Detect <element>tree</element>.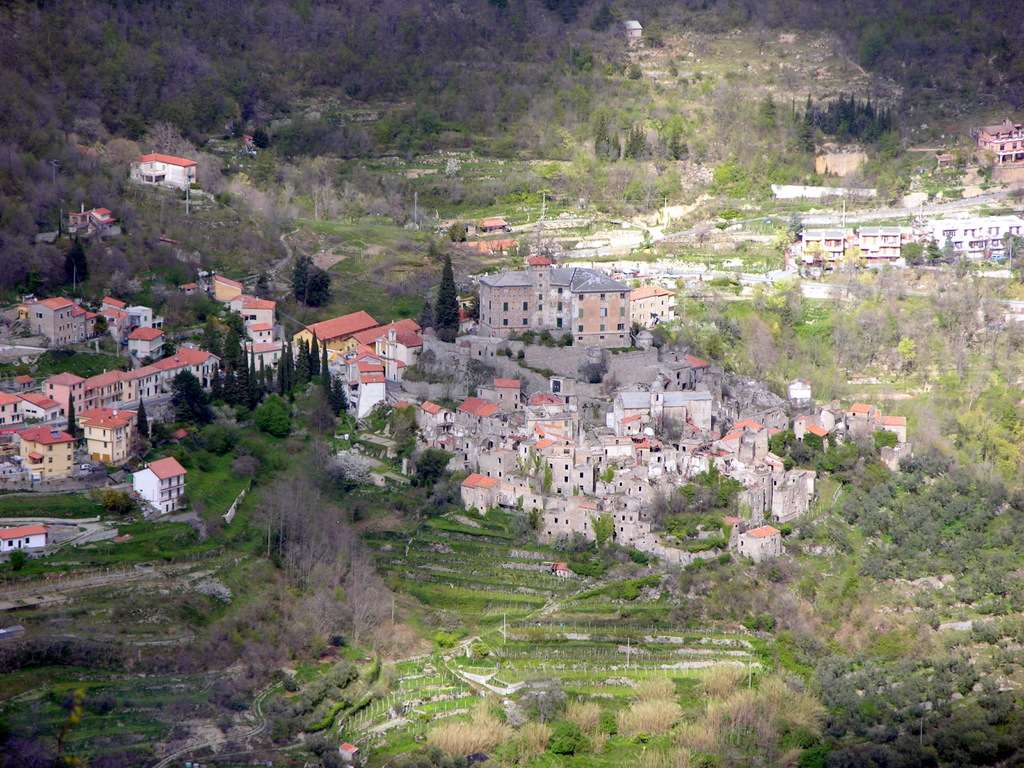
Detected at x1=64, y1=390, x2=81, y2=440.
